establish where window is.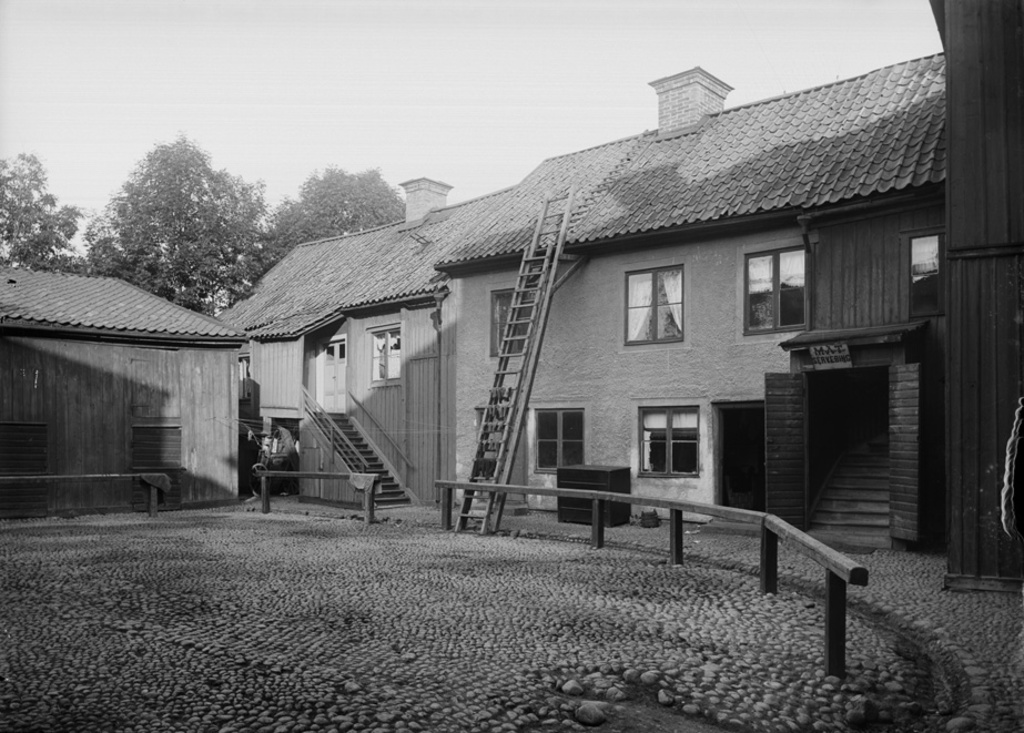
Established at l=619, t=263, r=686, b=348.
